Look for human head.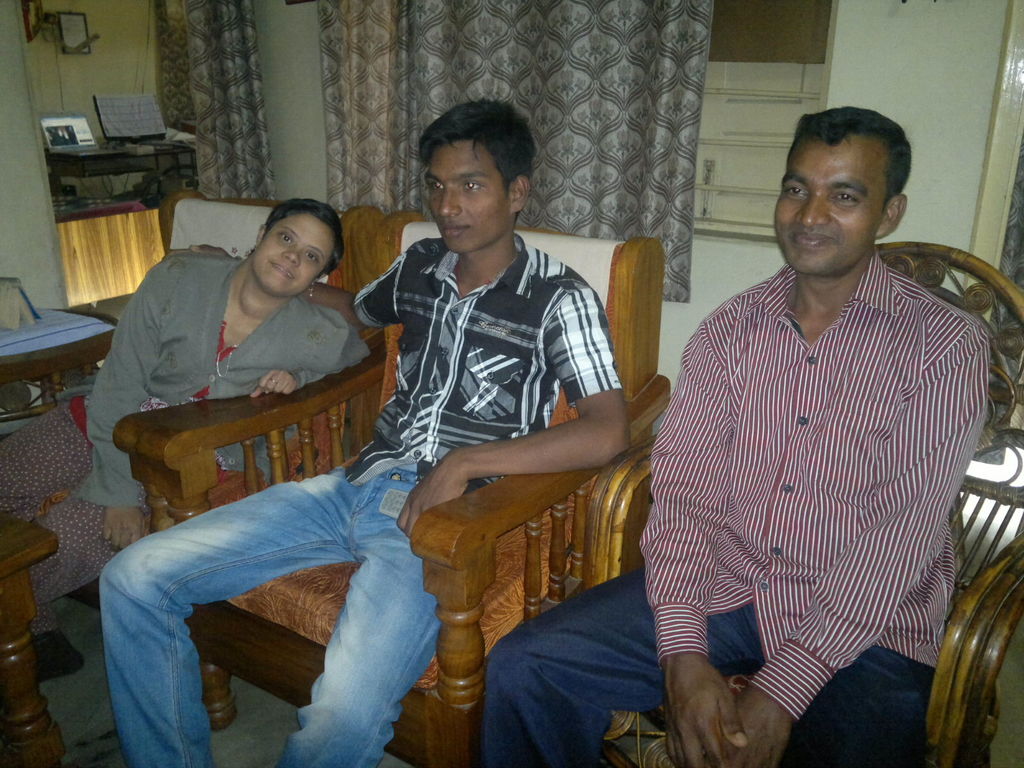
Found: (x1=244, y1=200, x2=350, y2=296).
